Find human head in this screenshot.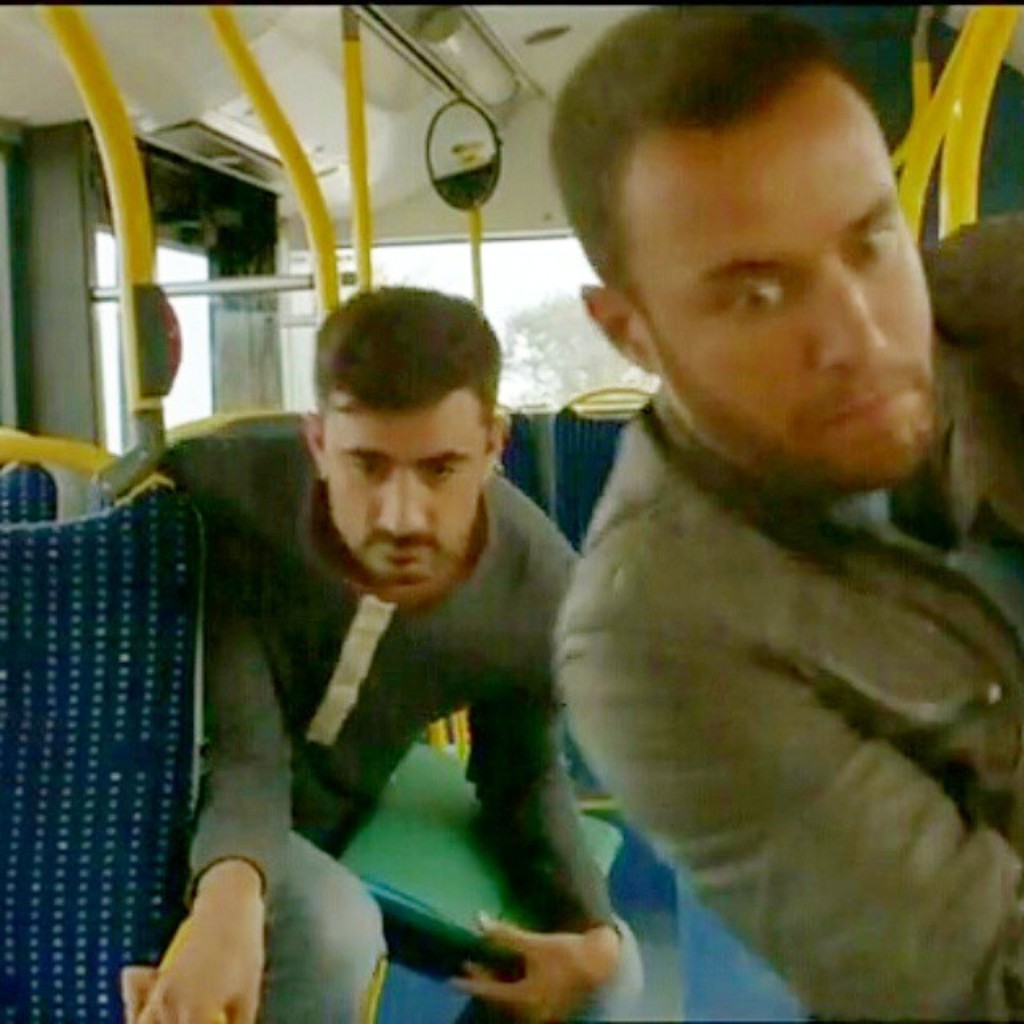
The bounding box for human head is {"left": 544, "top": 14, "right": 958, "bottom": 482}.
